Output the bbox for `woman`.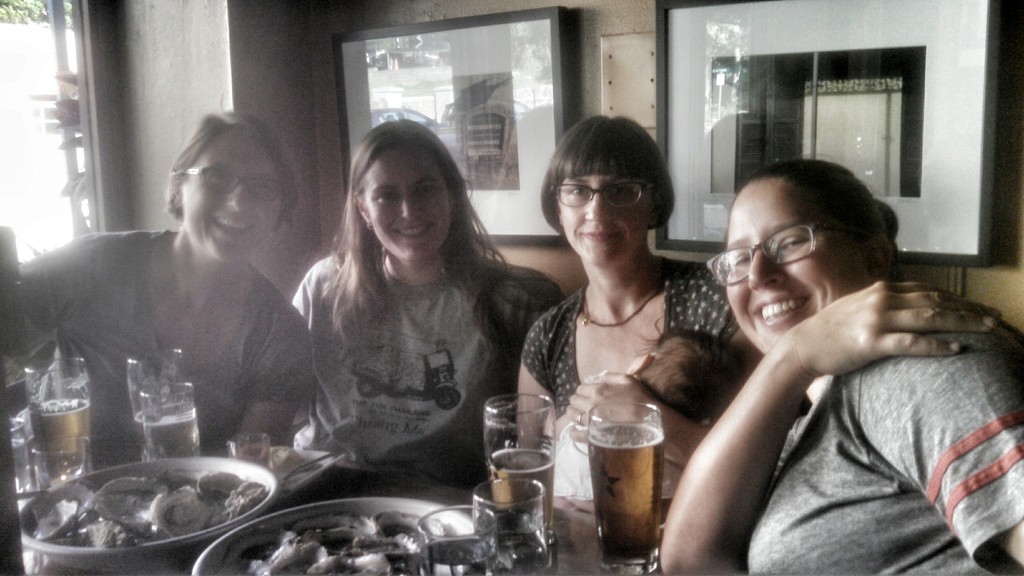
656/159/1023/575.
